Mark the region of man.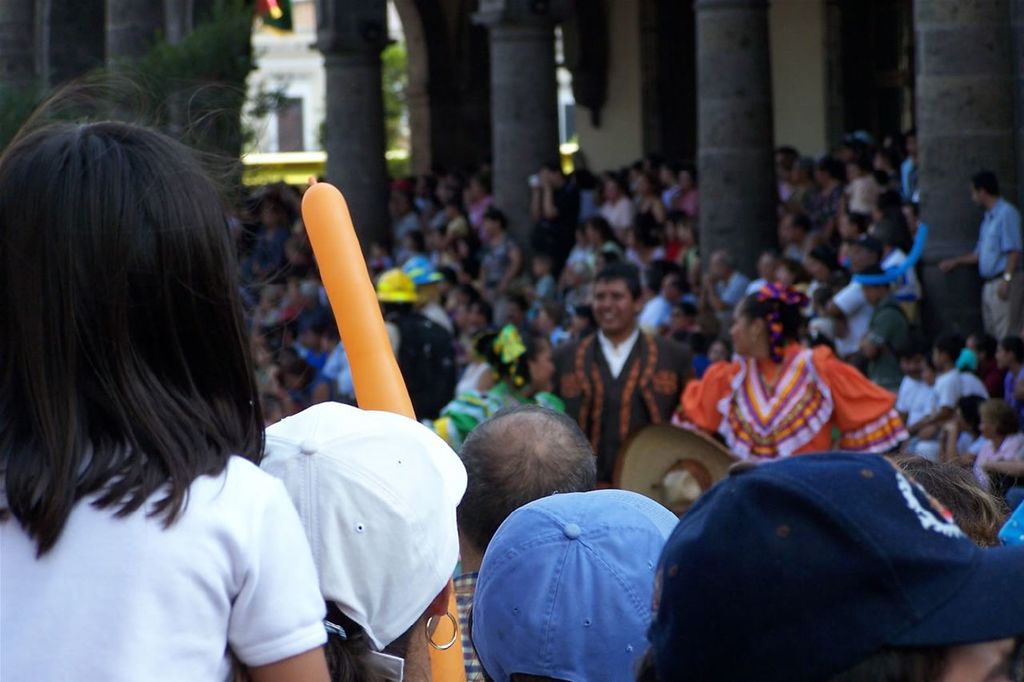
Region: box=[527, 161, 584, 230].
